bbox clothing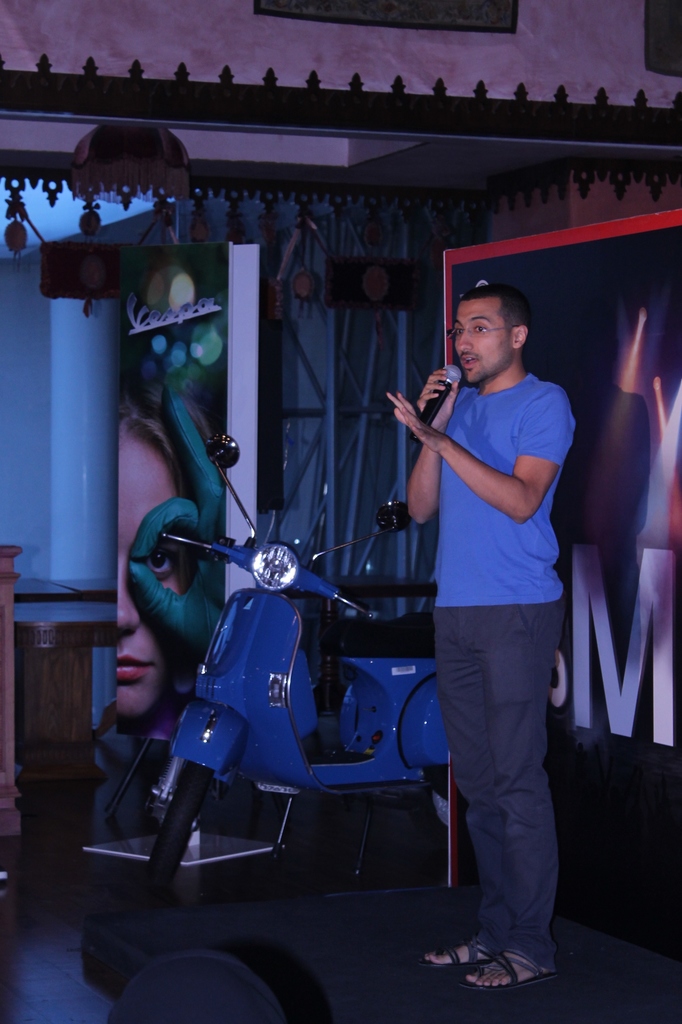
bbox(402, 253, 585, 995)
